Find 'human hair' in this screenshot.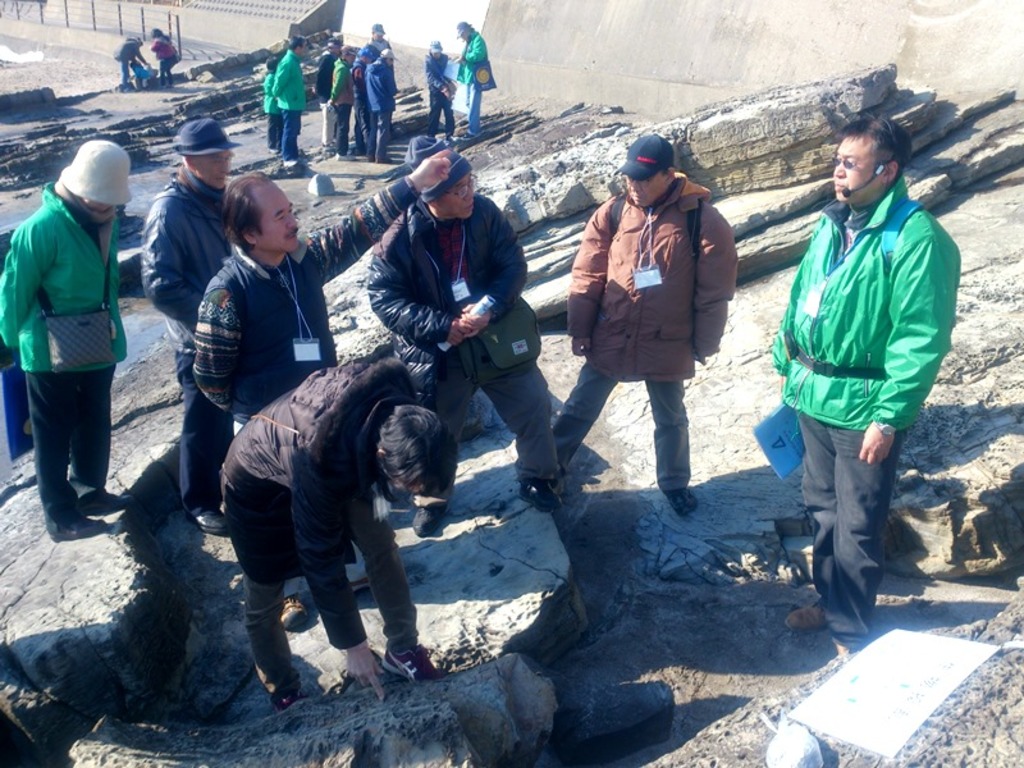
The bounding box for 'human hair' is box(206, 166, 285, 252).
